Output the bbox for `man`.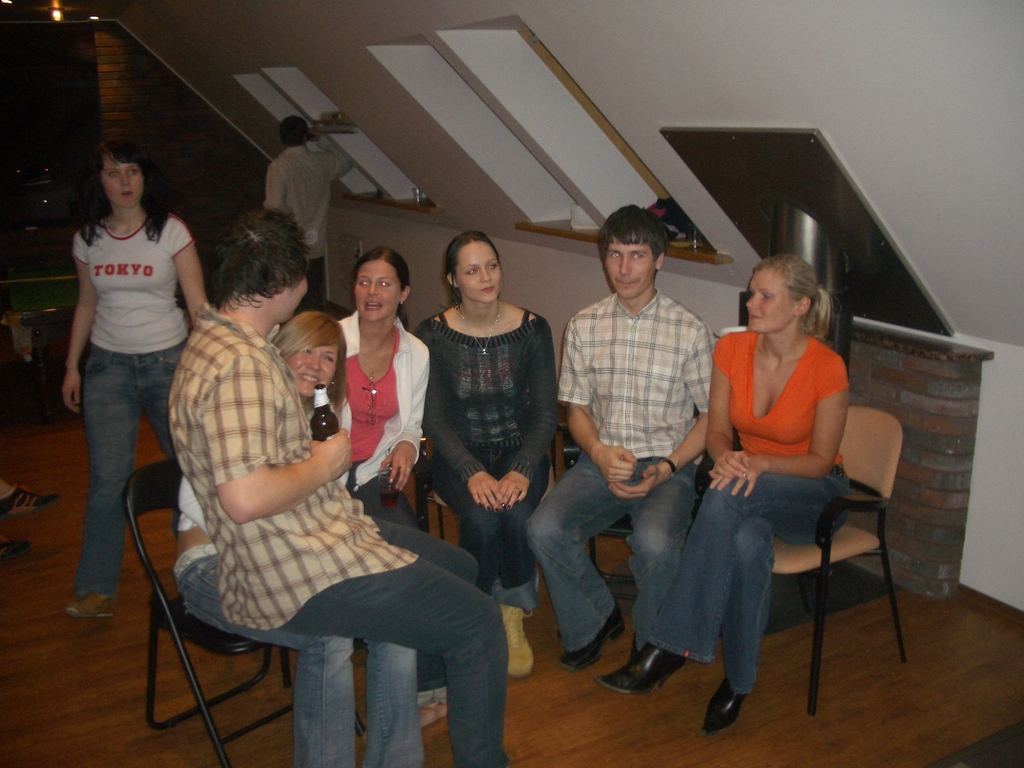
<bbox>257, 111, 353, 305</bbox>.
